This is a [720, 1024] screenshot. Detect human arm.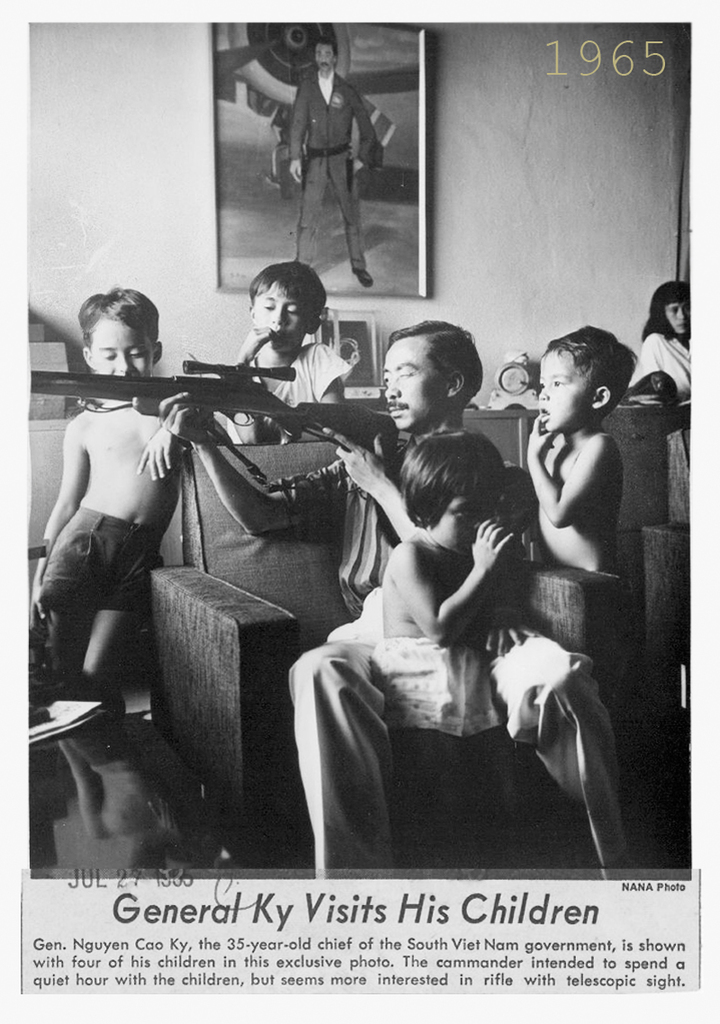
<region>135, 427, 177, 483</region>.
